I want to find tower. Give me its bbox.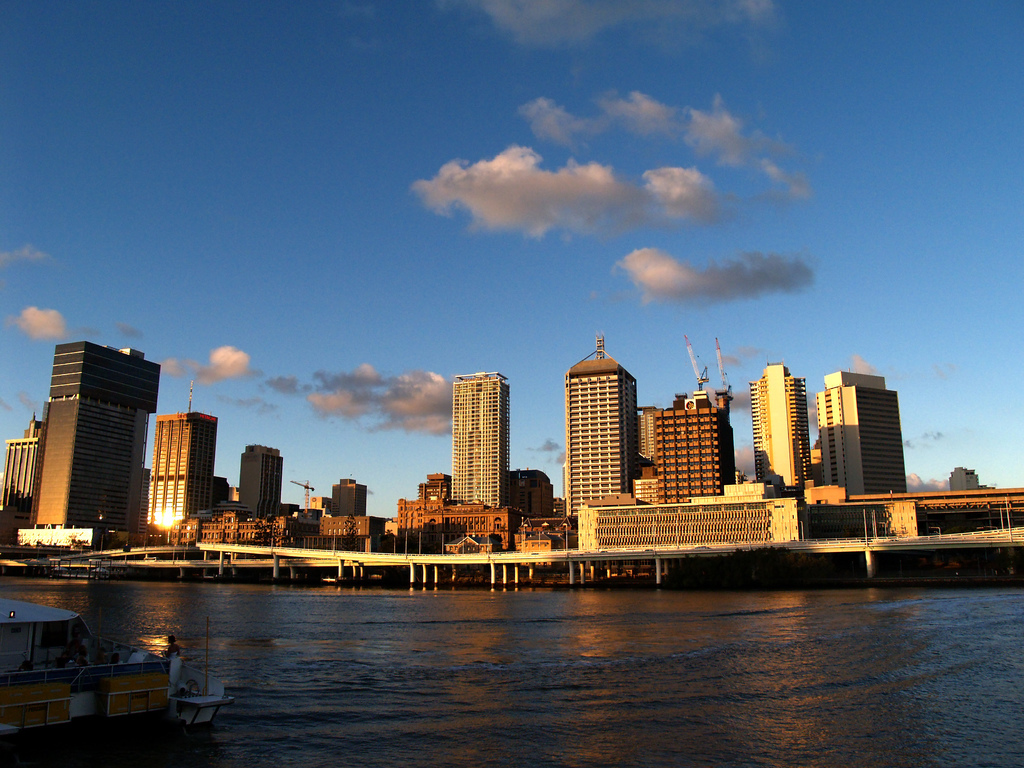
[17,326,168,553].
